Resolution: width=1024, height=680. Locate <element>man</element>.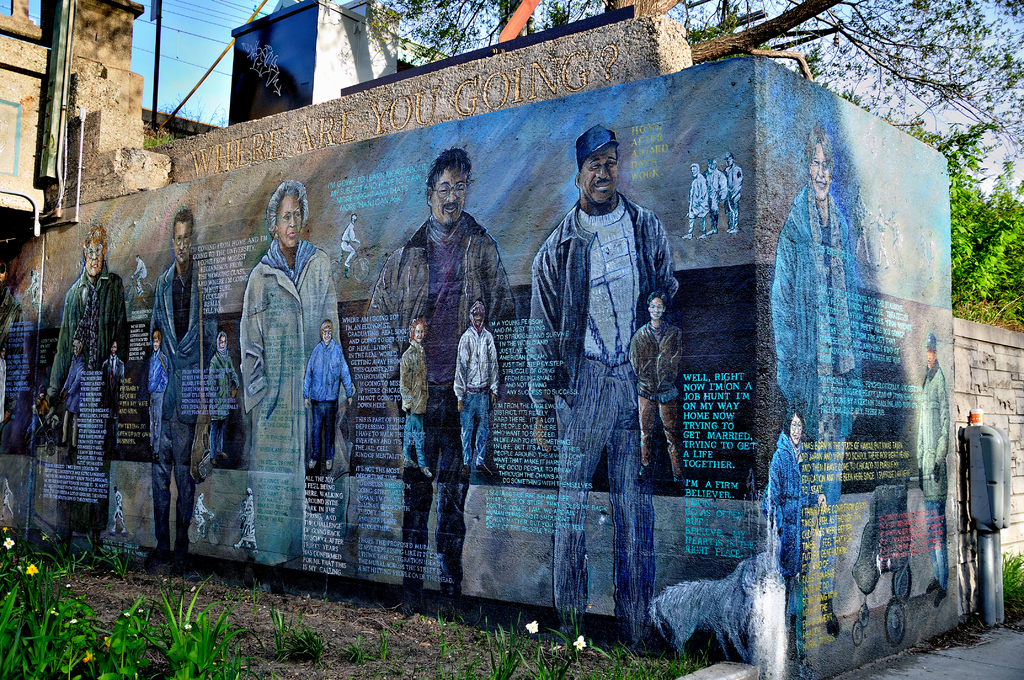
<region>451, 303, 499, 483</region>.
